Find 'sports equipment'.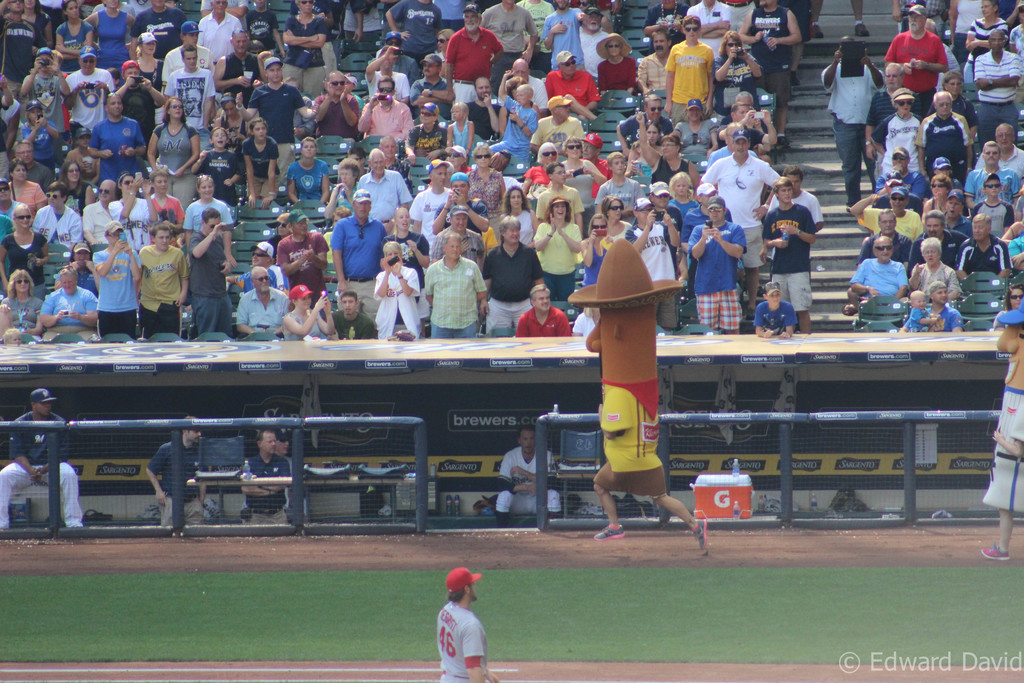
left=438, top=601, right=488, bottom=679.
